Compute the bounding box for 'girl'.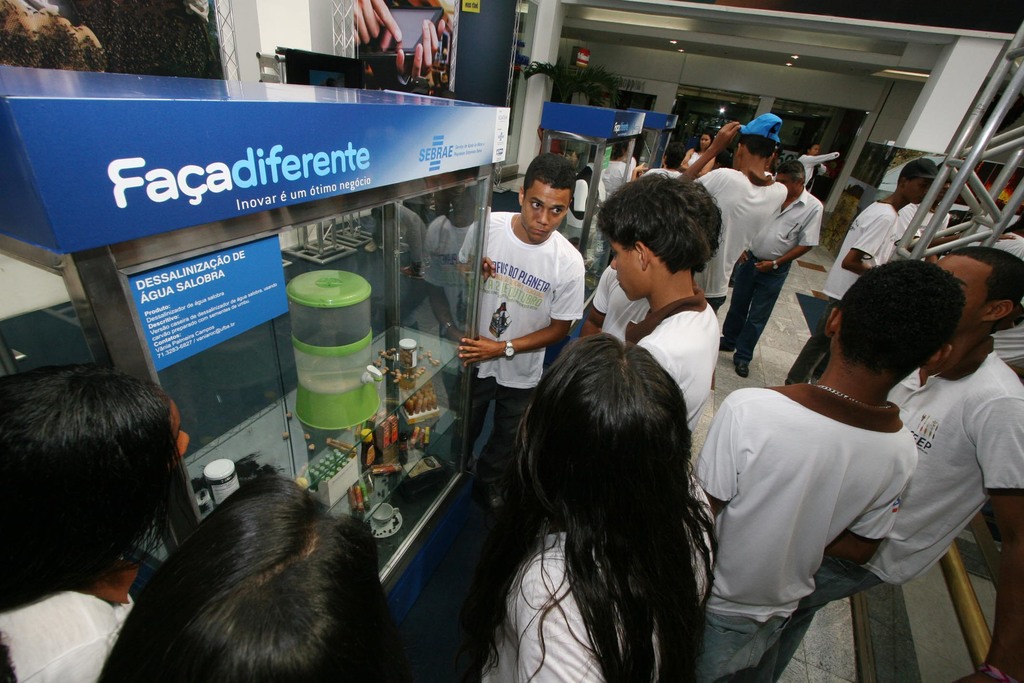
[left=478, top=320, right=724, bottom=682].
